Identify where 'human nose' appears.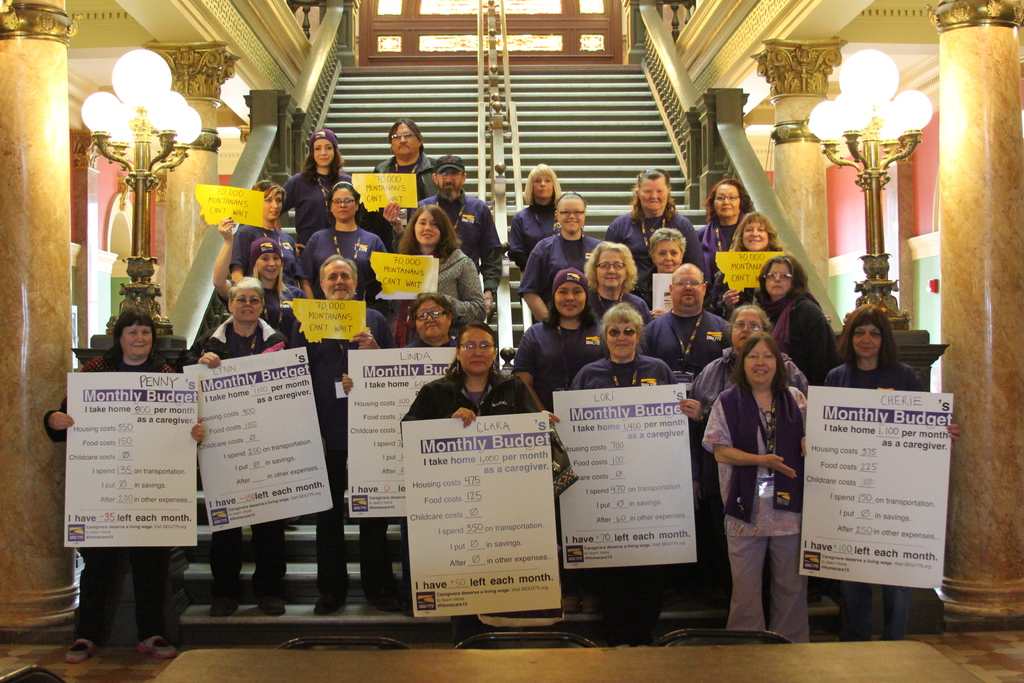
Appears at [664,252,673,262].
